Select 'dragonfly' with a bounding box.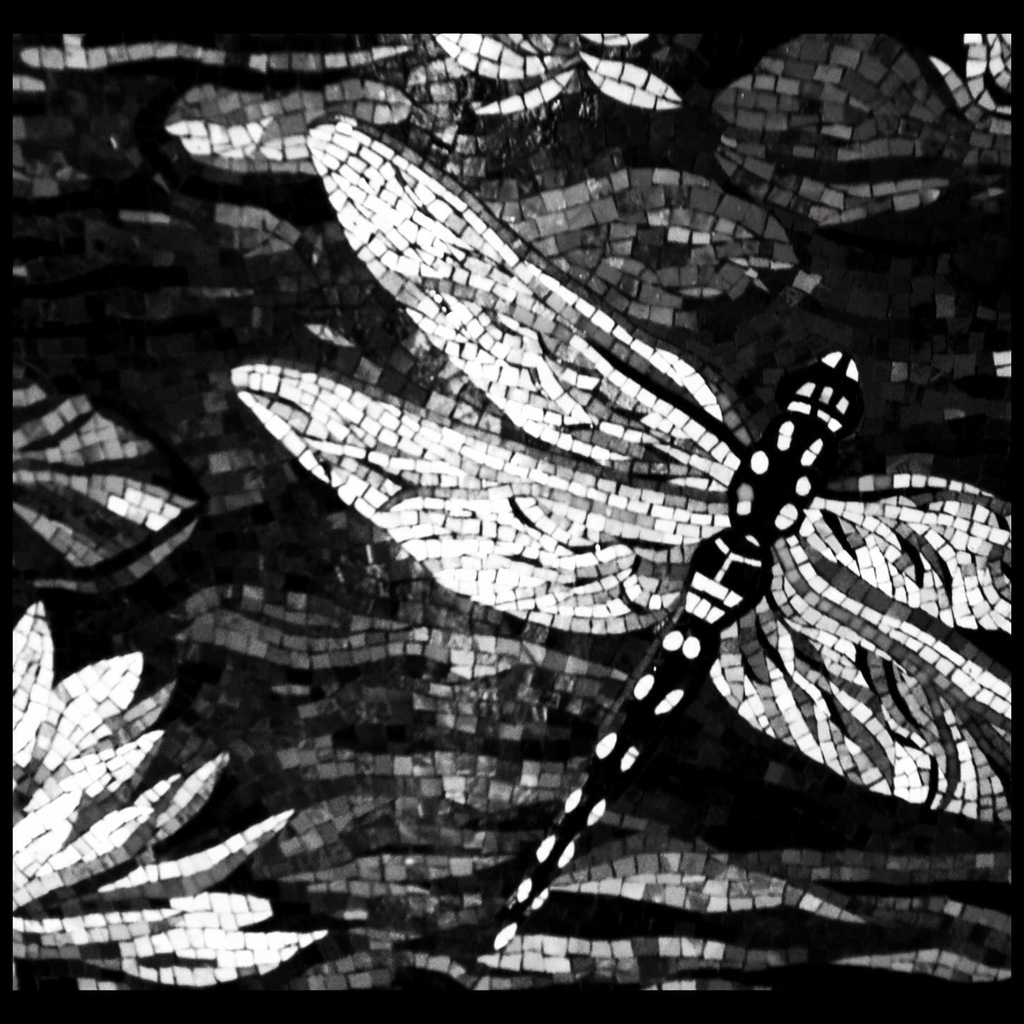
[228, 112, 1016, 950].
